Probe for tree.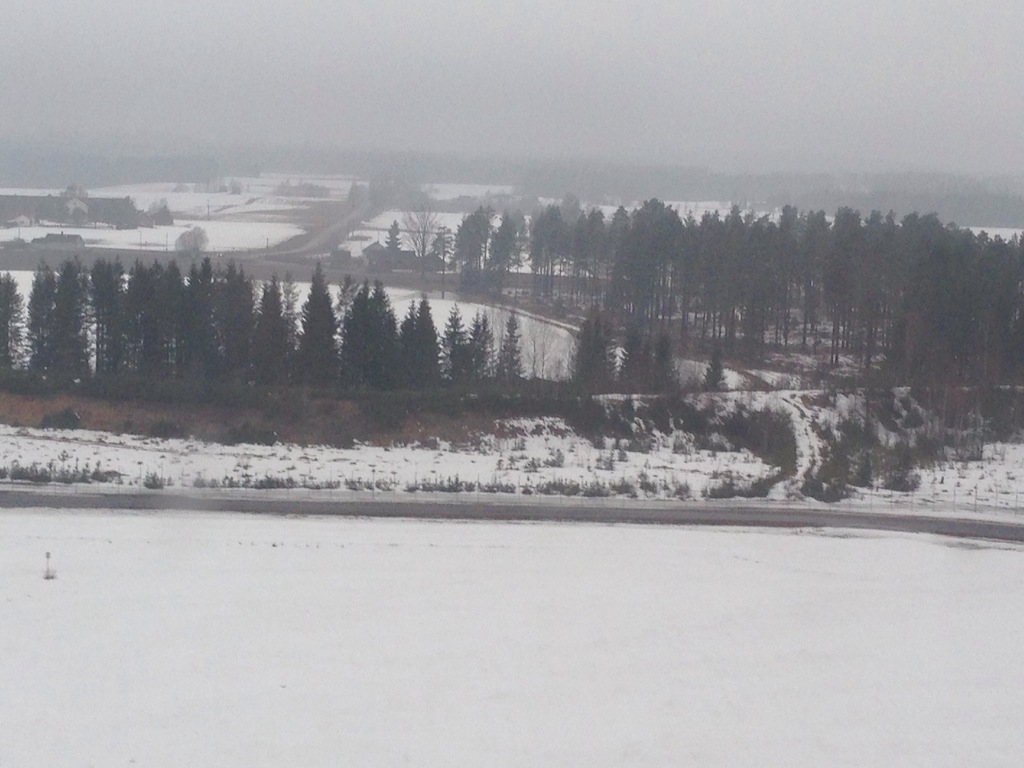
Probe result: (617, 199, 683, 312).
